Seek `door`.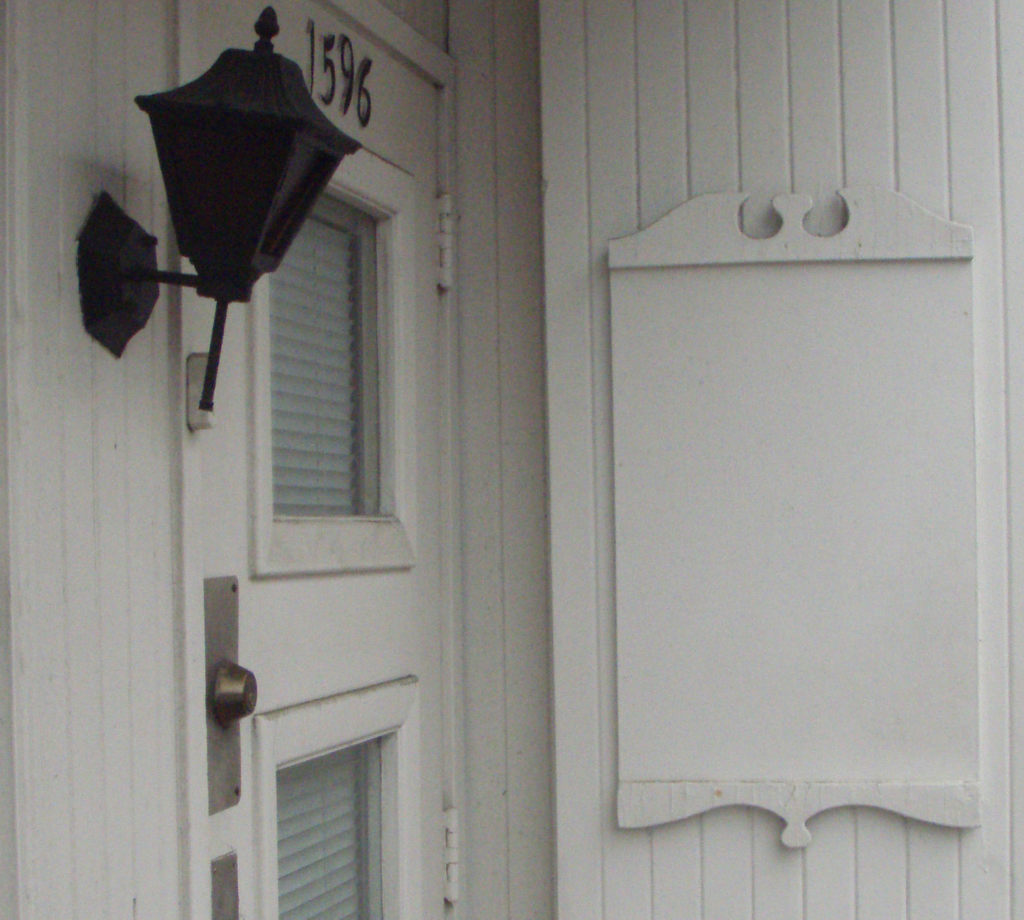
(x1=167, y1=63, x2=455, y2=919).
